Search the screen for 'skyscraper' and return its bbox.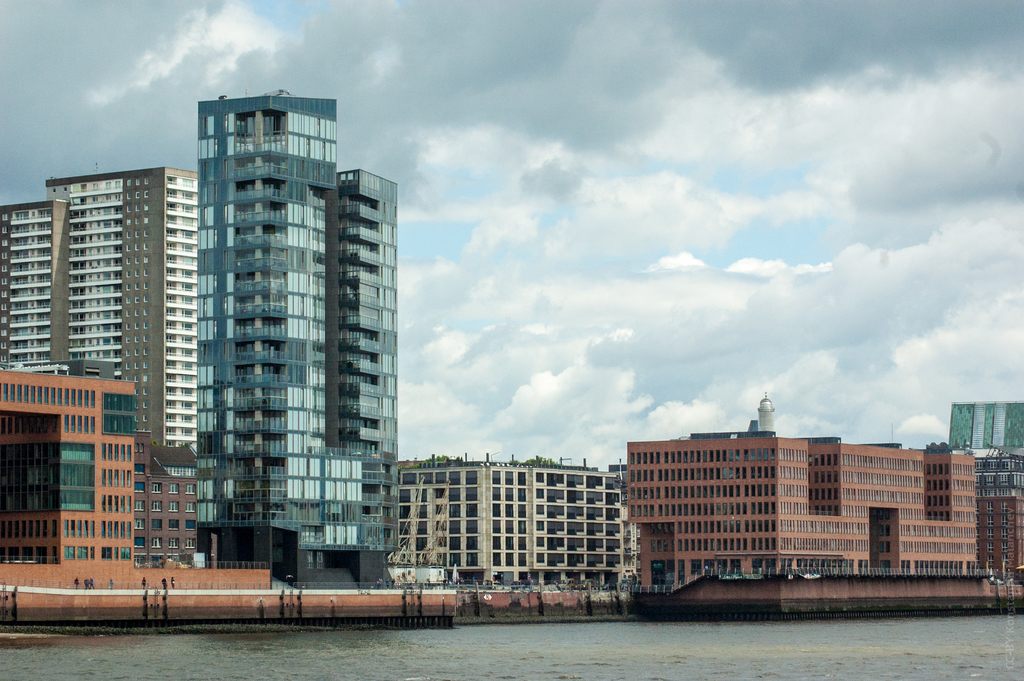
Found: bbox=(0, 366, 612, 613).
